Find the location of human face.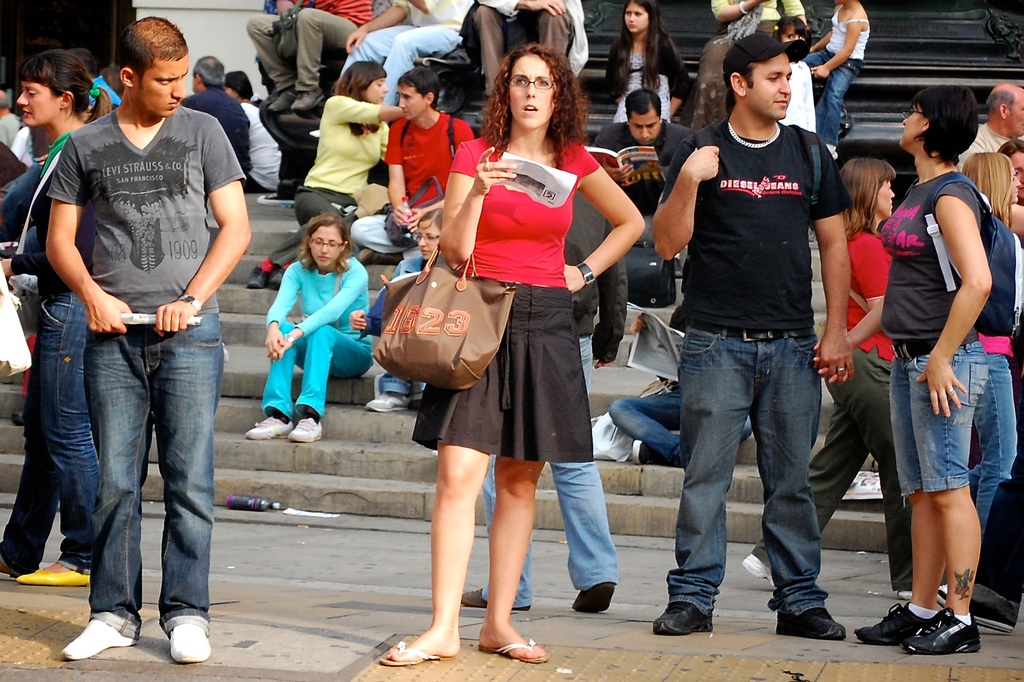
Location: <bbox>625, 3, 648, 34</bbox>.
